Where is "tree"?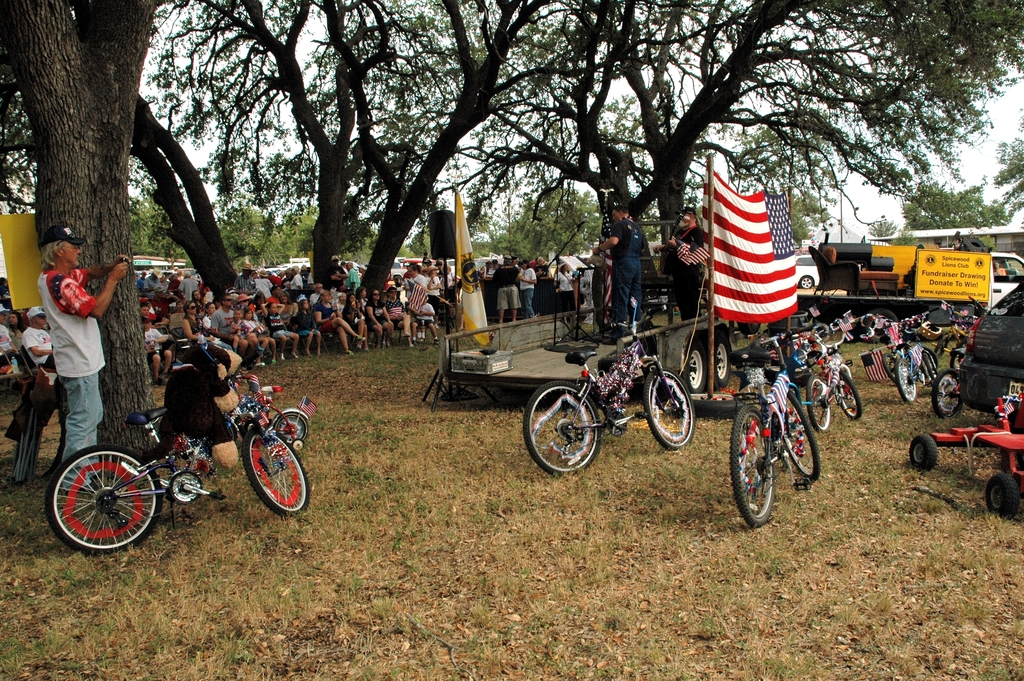
[0, 11, 261, 327].
